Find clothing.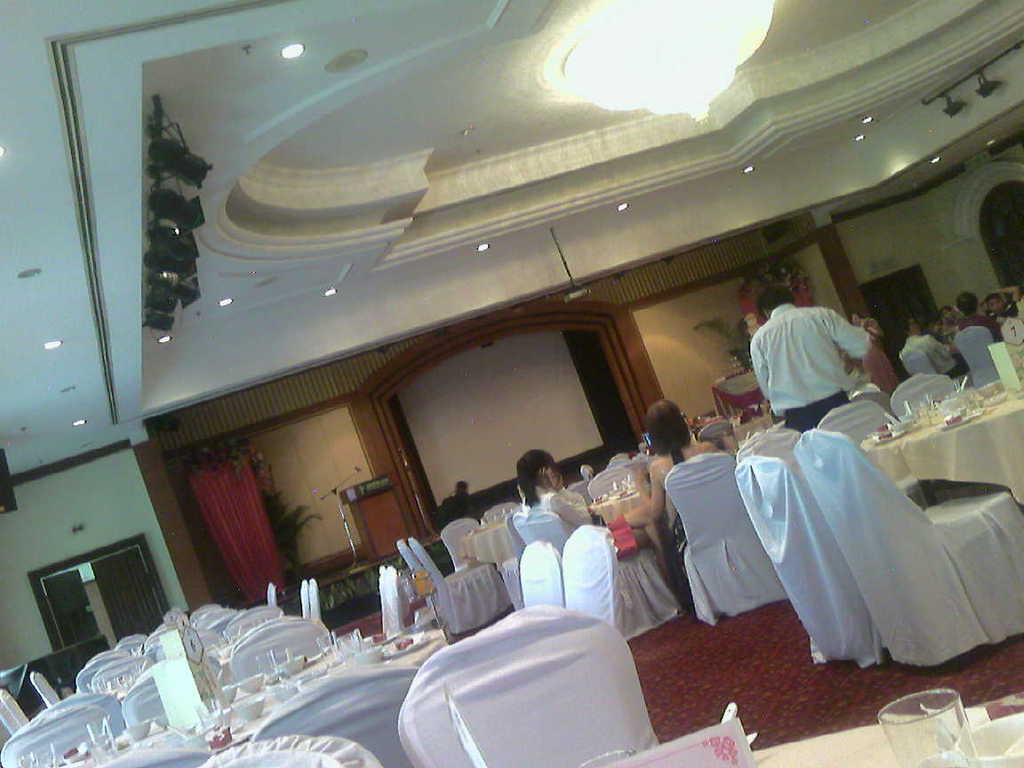
{"left": 636, "top": 443, "right": 736, "bottom": 553}.
